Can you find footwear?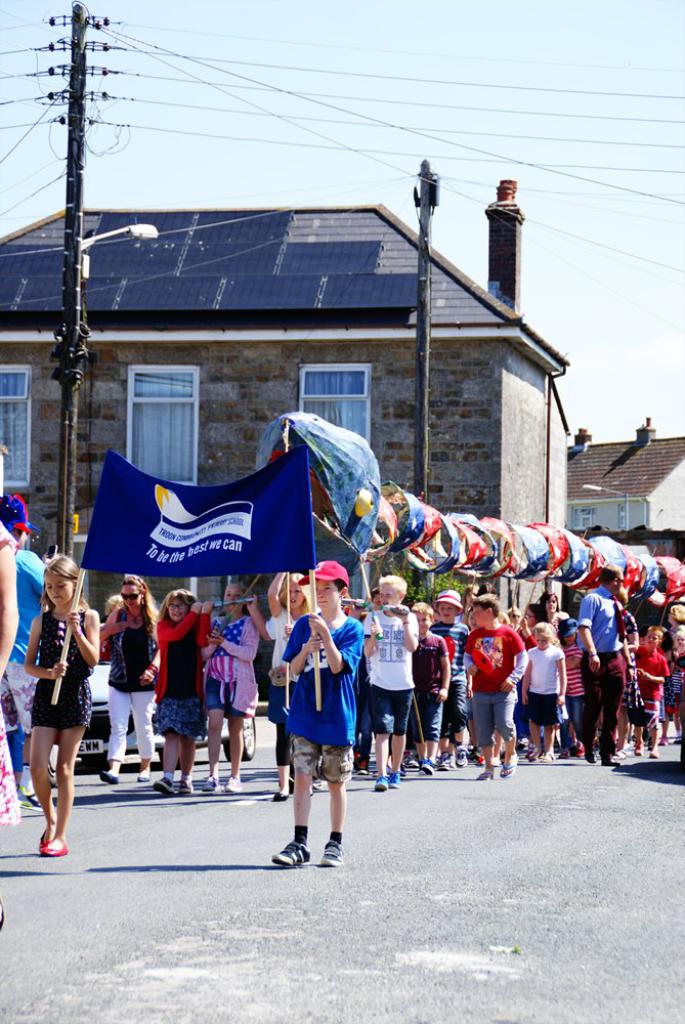
Yes, bounding box: left=612, top=744, right=627, bottom=755.
